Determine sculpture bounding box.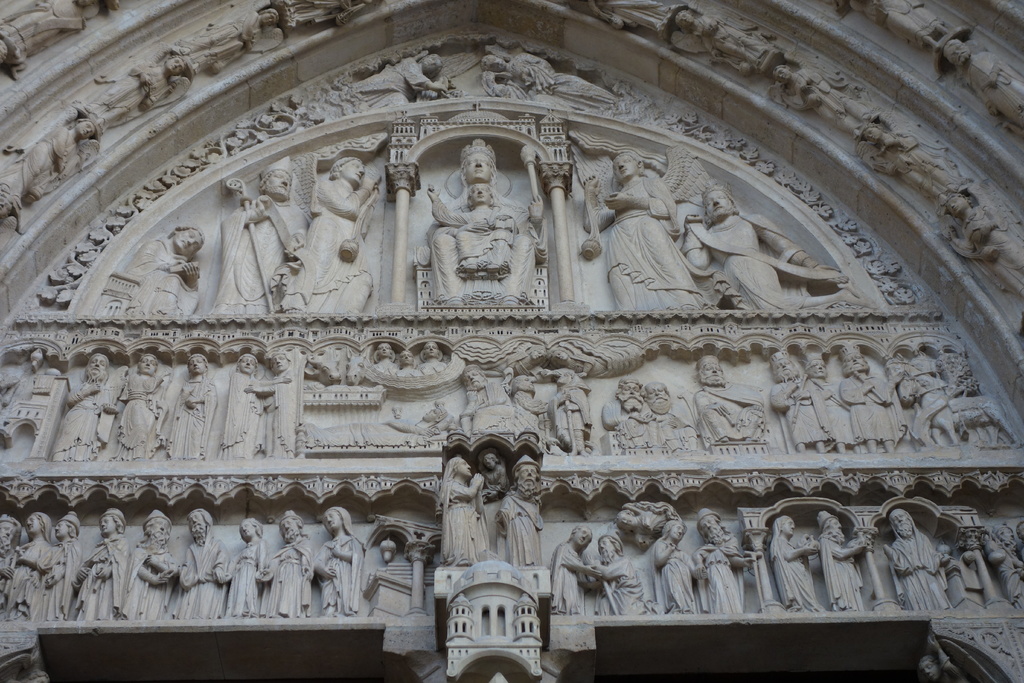
Determined: [646,378,701,457].
